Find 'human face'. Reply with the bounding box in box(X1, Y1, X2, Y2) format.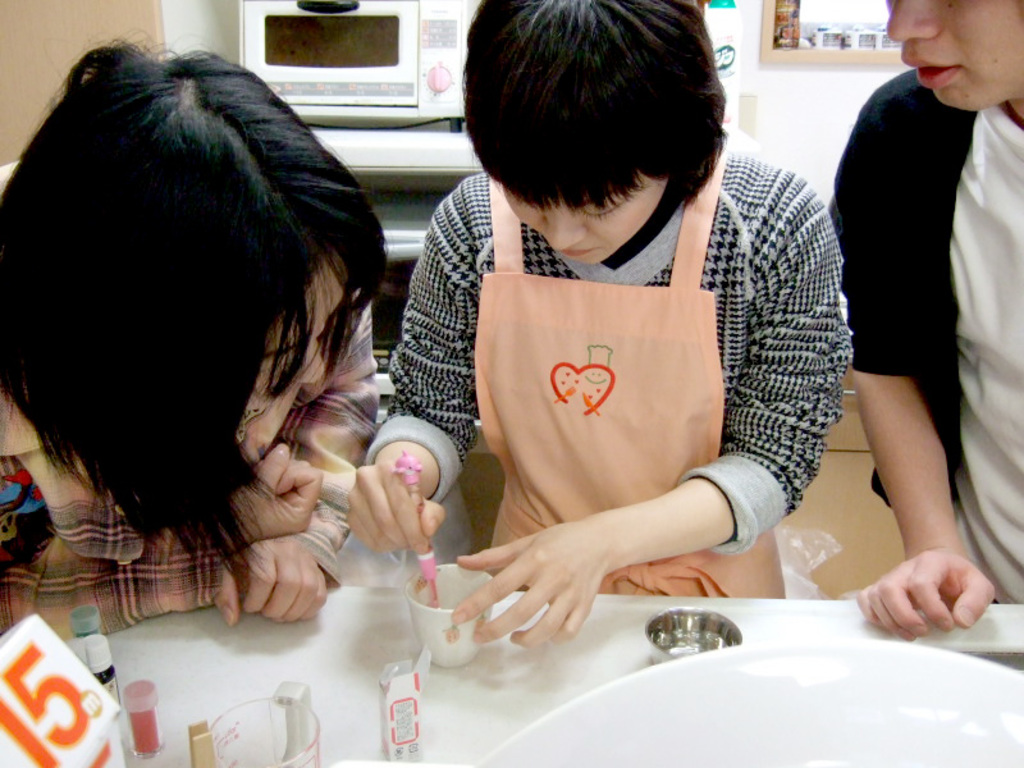
box(259, 252, 356, 407).
